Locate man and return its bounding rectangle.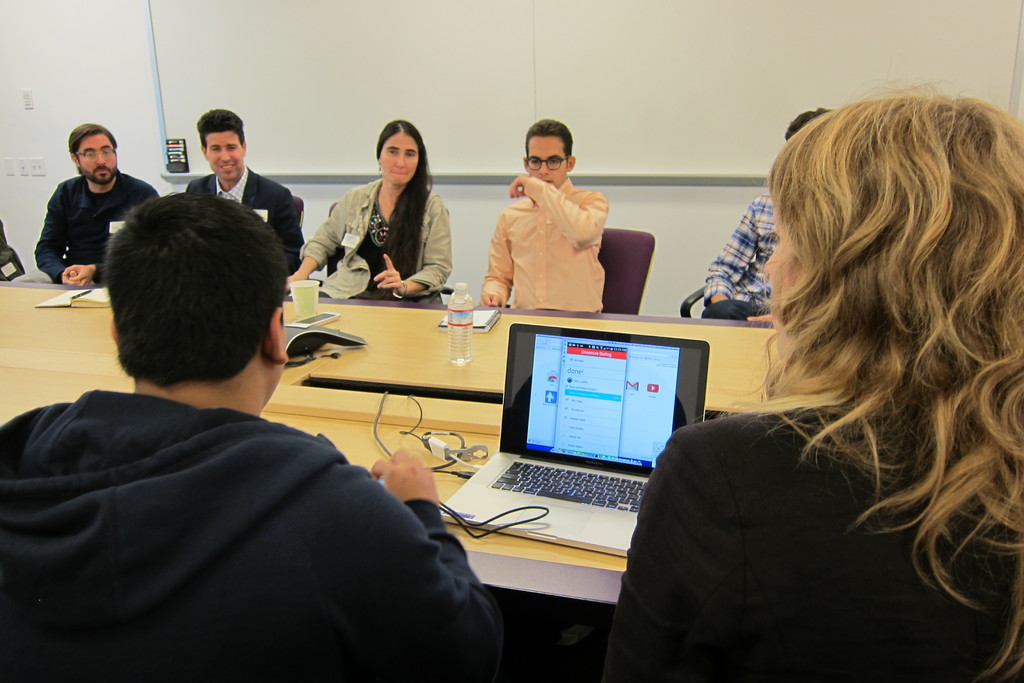
x1=34 y1=122 x2=163 y2=288.
